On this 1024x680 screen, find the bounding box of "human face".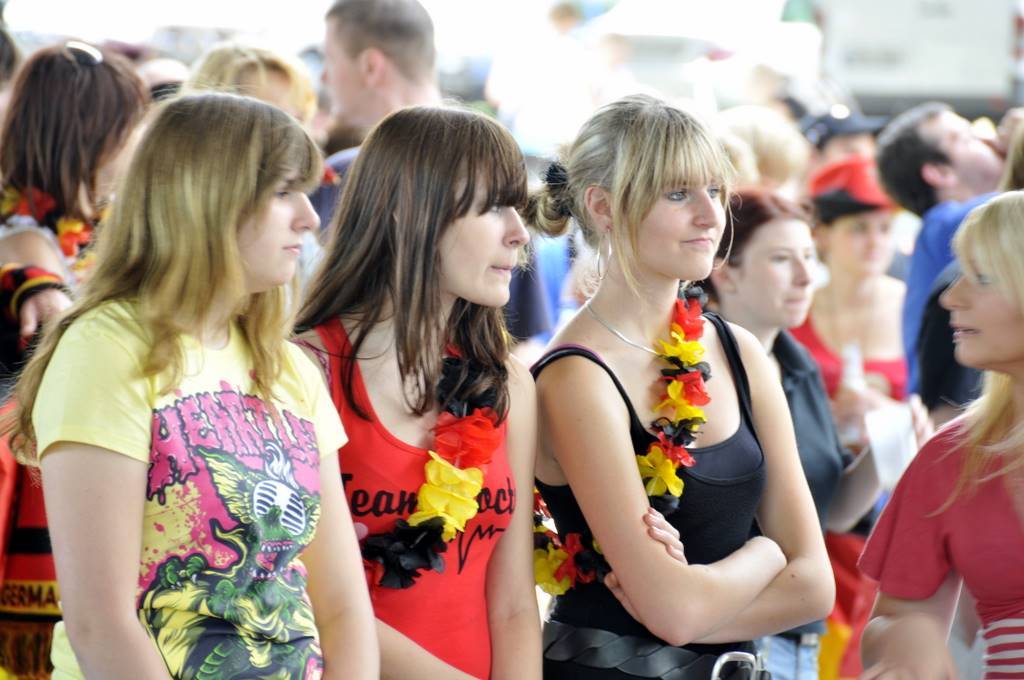
Bounding box: left=835, top=206, right=895, bottom=275.
